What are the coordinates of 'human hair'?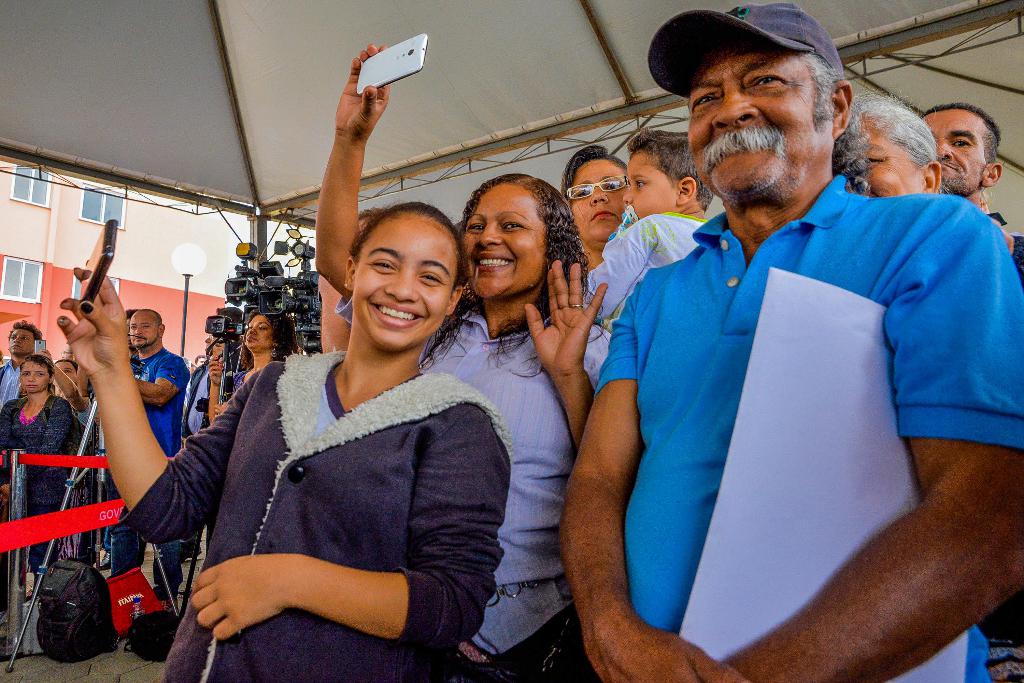
<region>5, 319, 44, 340</region>.
